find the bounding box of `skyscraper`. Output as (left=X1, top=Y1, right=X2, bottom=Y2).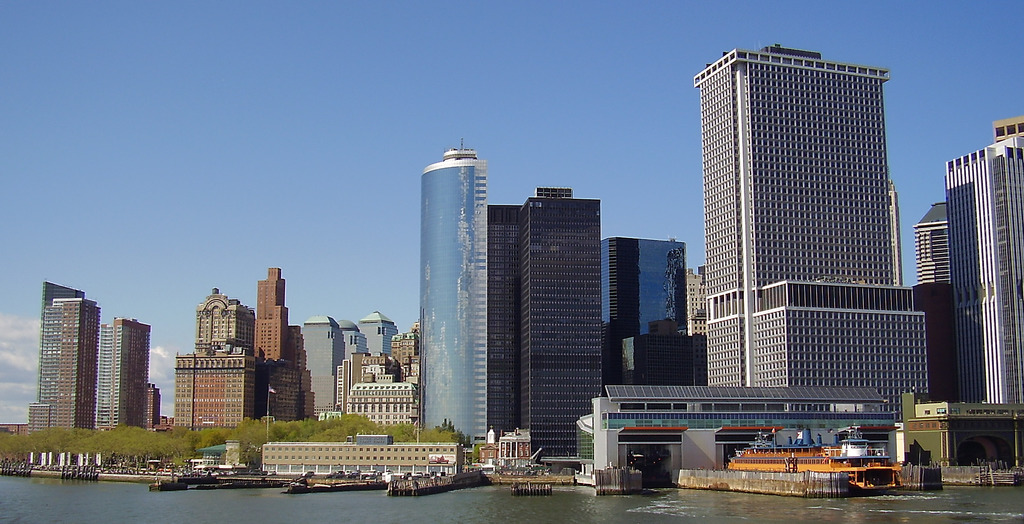
(left=420, top=142, right=495, bottom=441).
